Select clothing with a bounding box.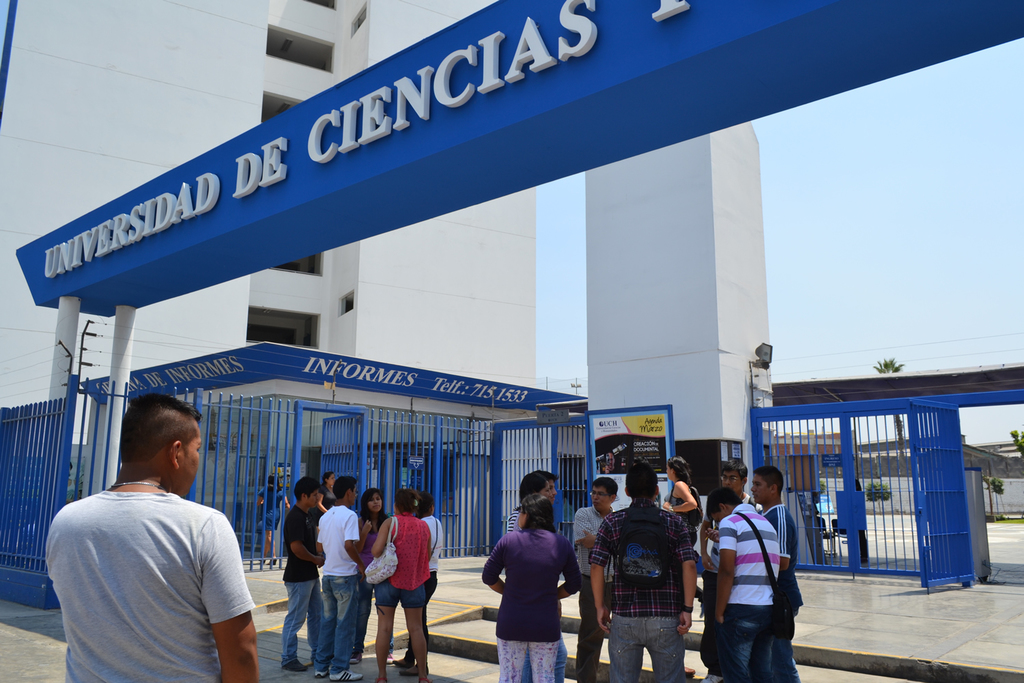
pyautogui.locateOnScreen(42, 489, 256, 682).
